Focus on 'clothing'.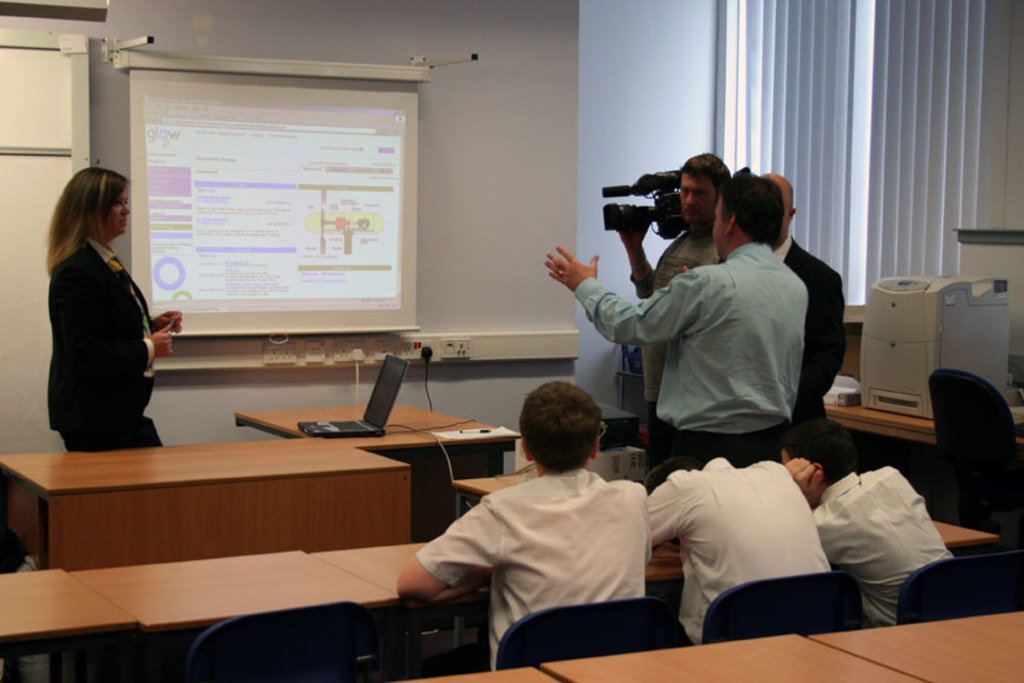
Focused at <box>816,466,951,625</box>.
